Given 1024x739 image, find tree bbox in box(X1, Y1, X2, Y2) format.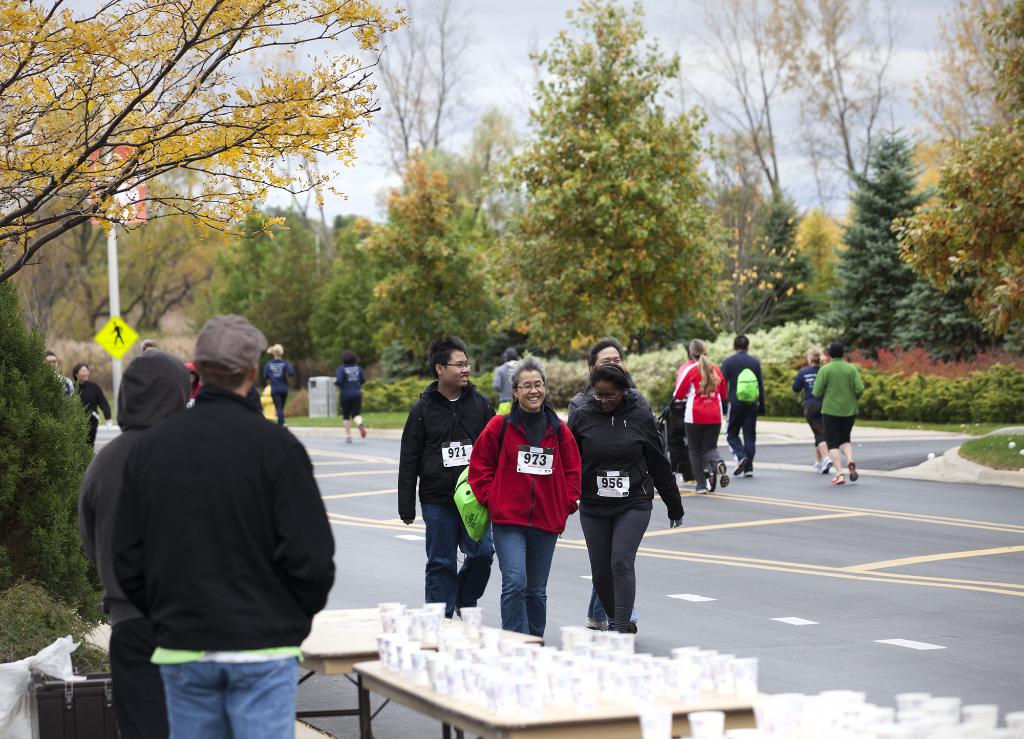
box(241, 203, 333, 373).
